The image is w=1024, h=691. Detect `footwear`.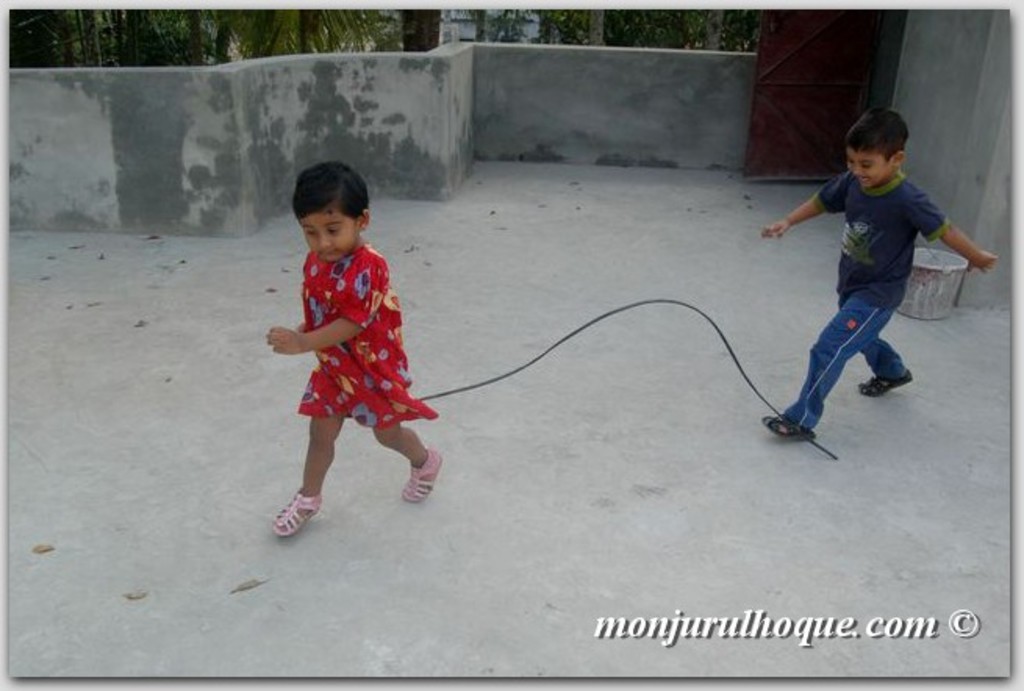
Detection: Rect(405, 446, 442, 503).
